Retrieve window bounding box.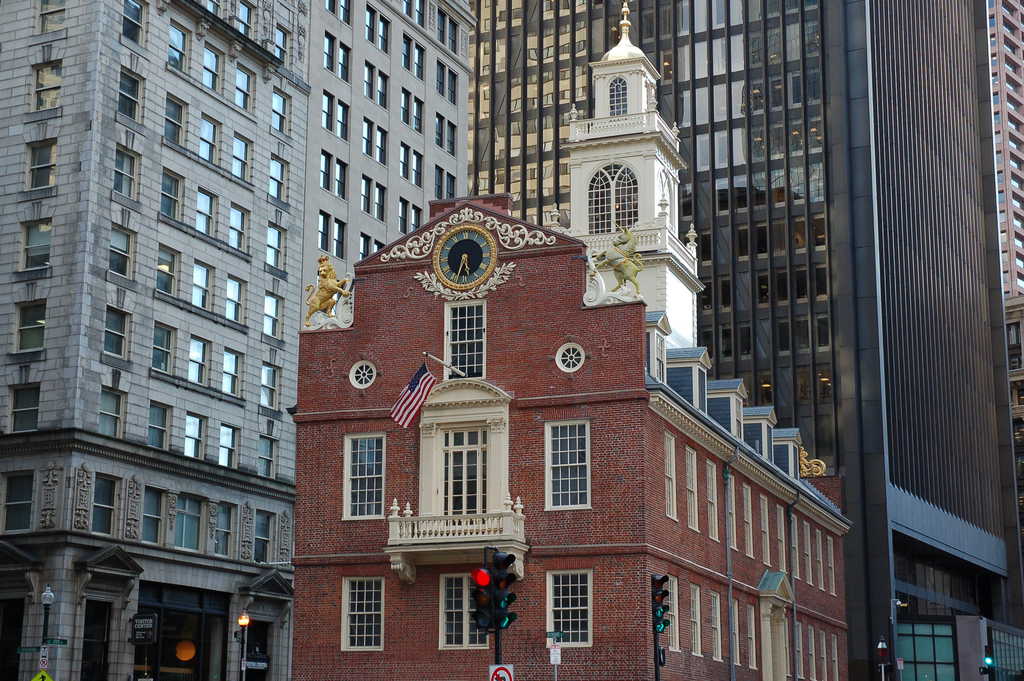
Bounding box: <bbox>264, 291, 280, 340</bbox>.
